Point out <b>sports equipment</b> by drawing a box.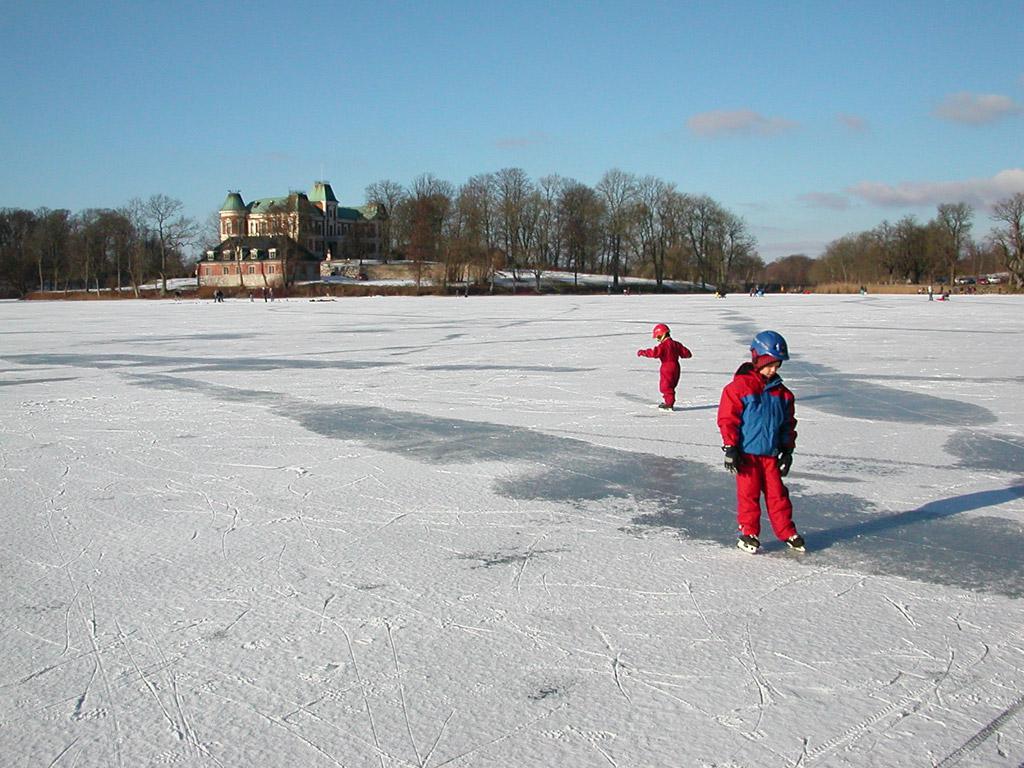
x1=750, y1=329, x2=791, y2=362.
